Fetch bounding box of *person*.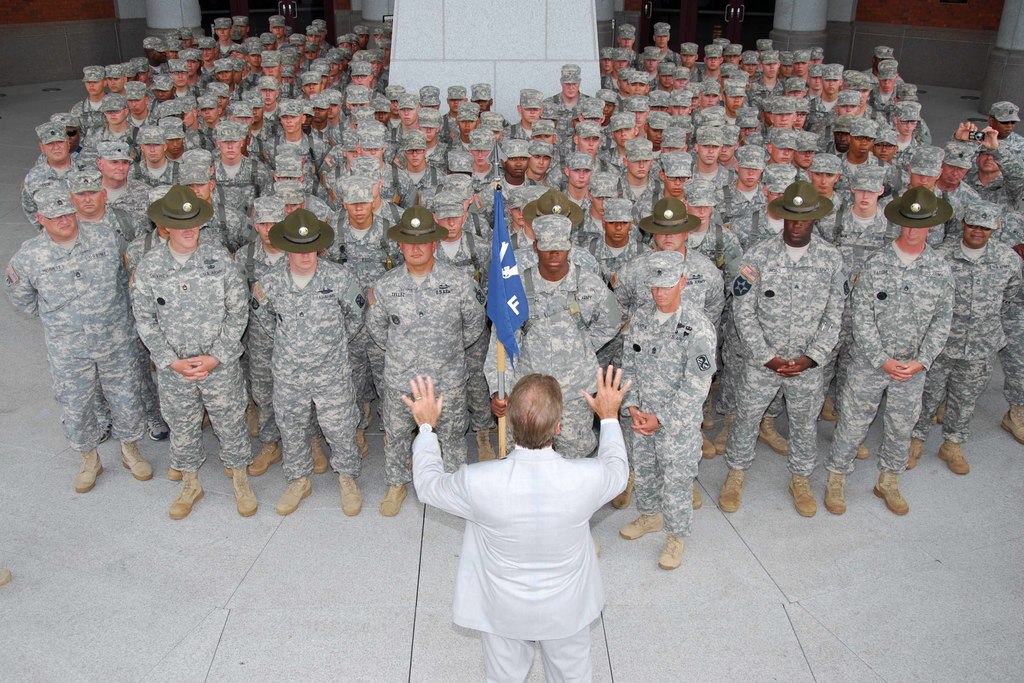
Bbox: [x1=721, y1=183, x2=836, y2=511].
